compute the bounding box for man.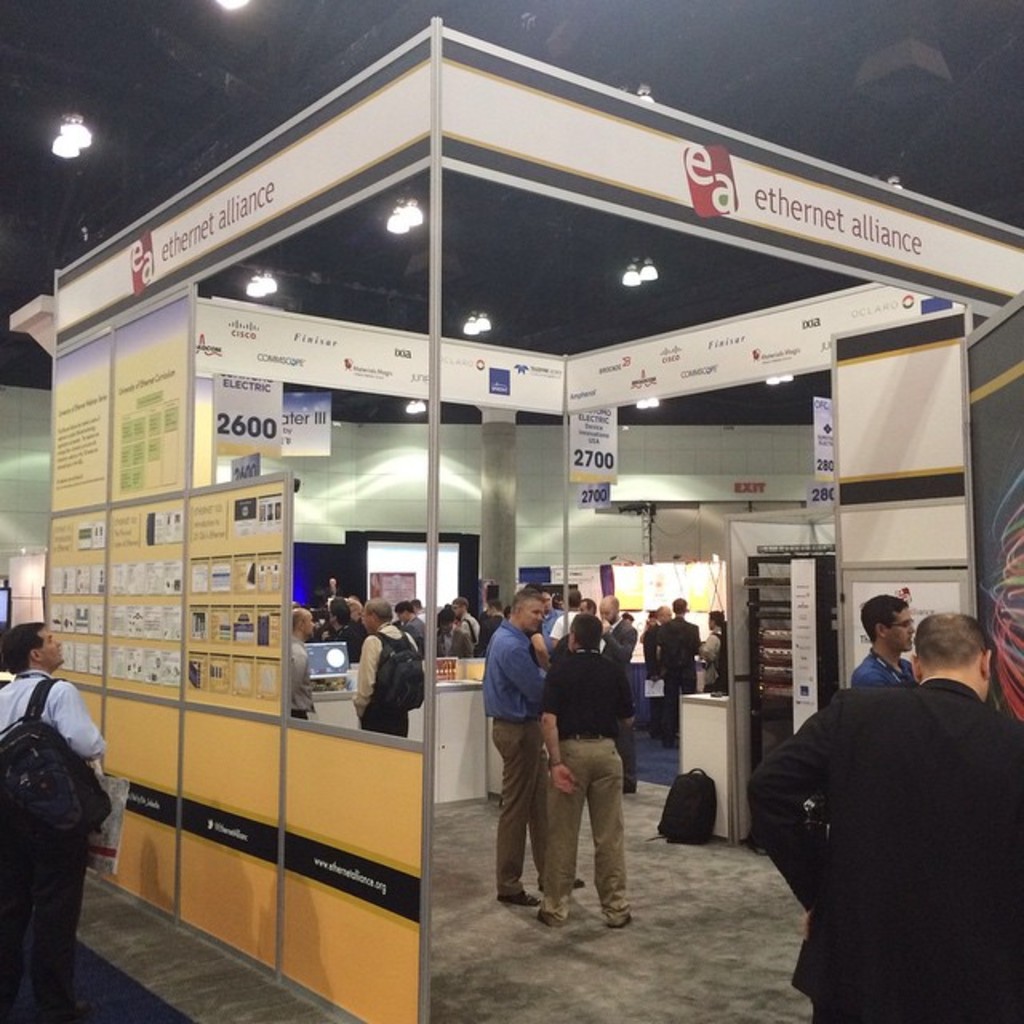
l=547, t=590, r=587, b=643.
